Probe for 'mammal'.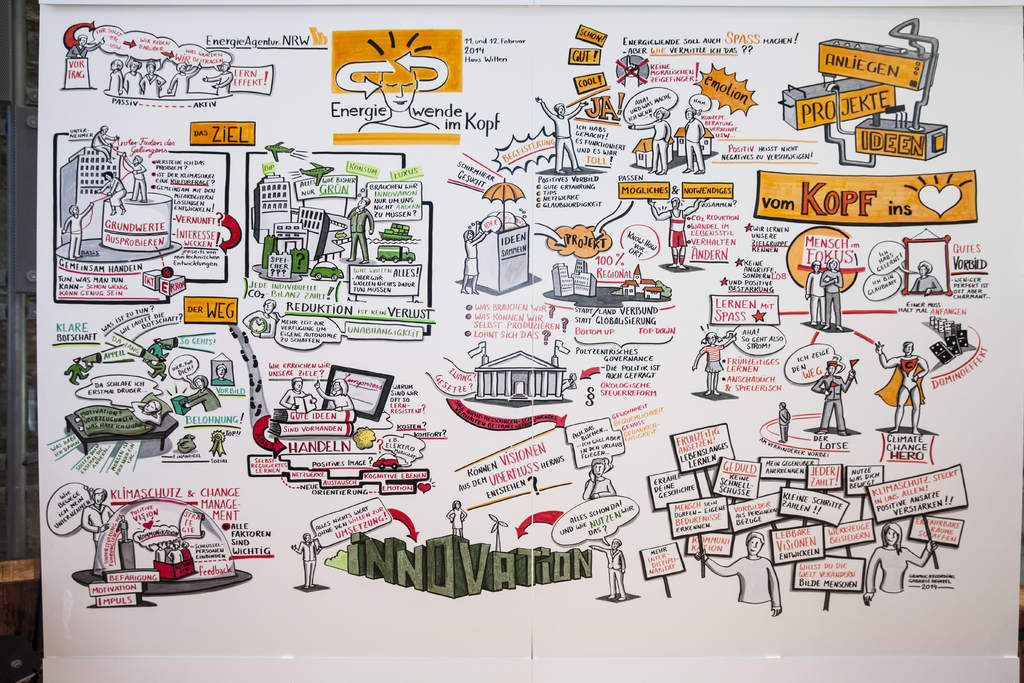
Probe result: {"x1": 73, "y1": 400, "x2": 163, "y2": 427}.
